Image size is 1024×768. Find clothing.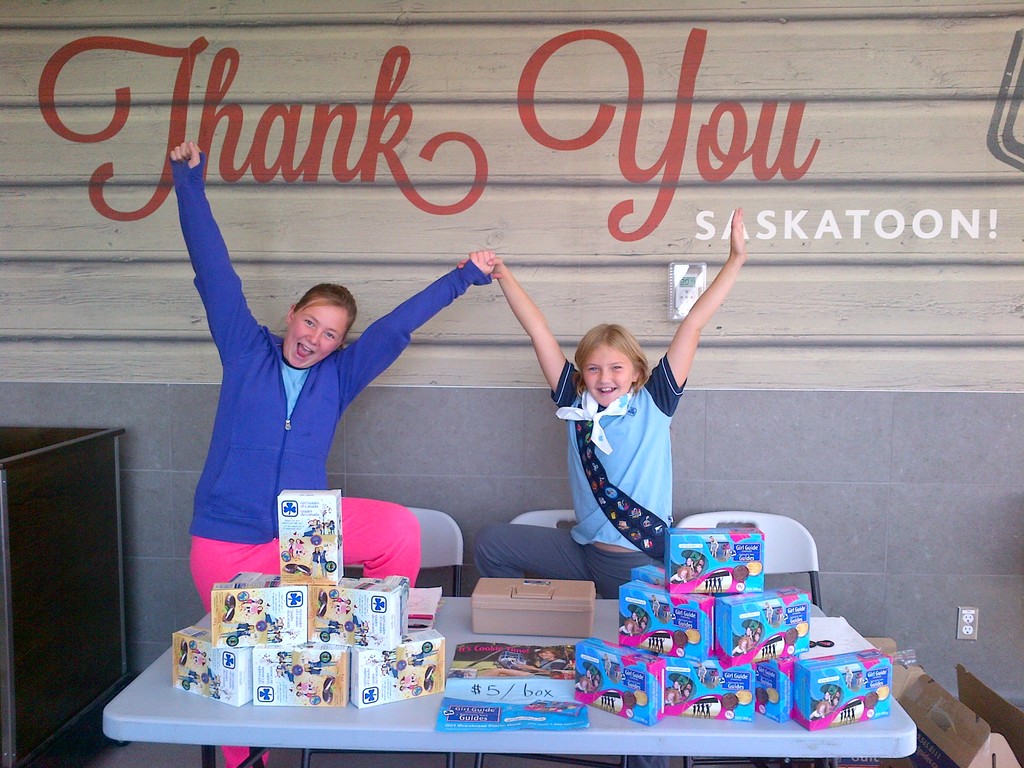
bbox(554, 333, 697, 573).
